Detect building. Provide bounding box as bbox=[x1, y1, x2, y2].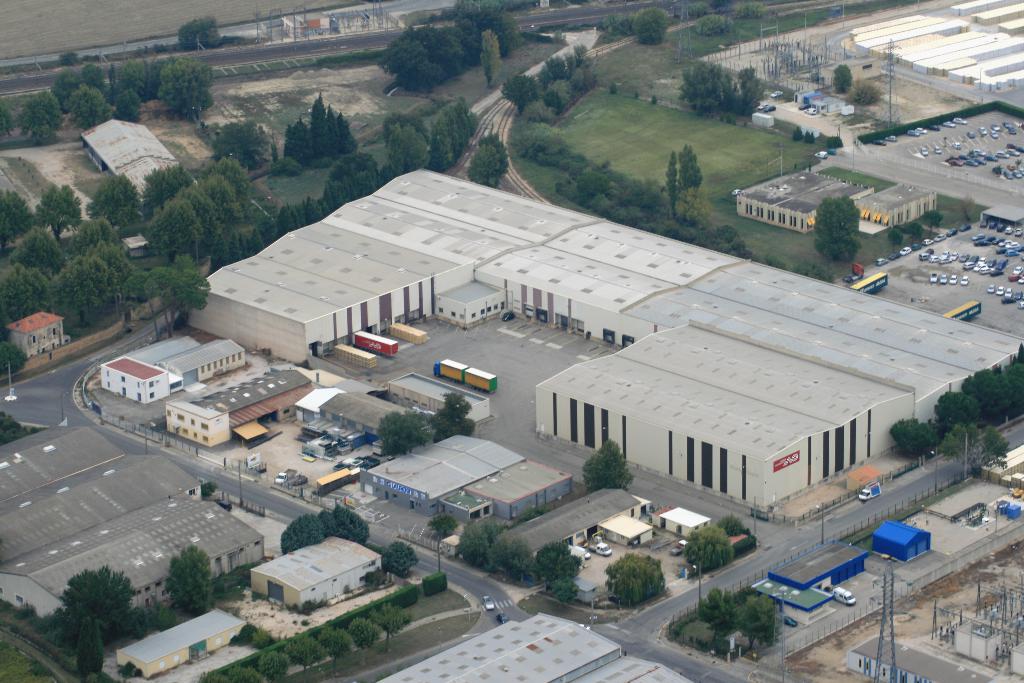
bbox=[168, 372, 318, 453].
